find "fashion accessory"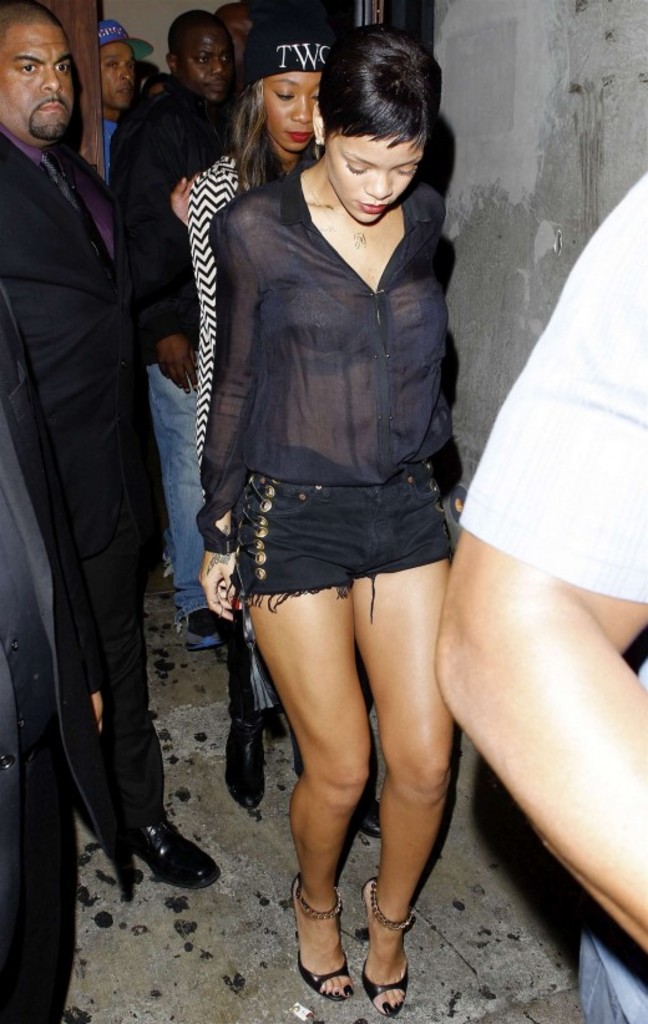
left=36, top=146, right=120, bottom=284
